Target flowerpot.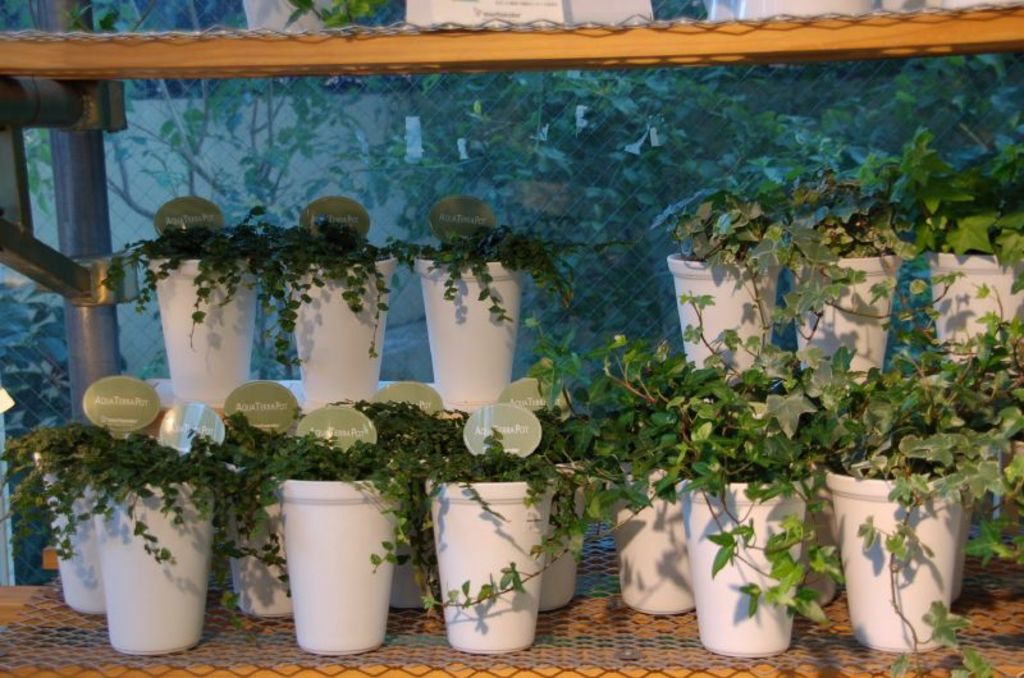
Target region: x1=928 y1=249 x2=1023 y2=367.
